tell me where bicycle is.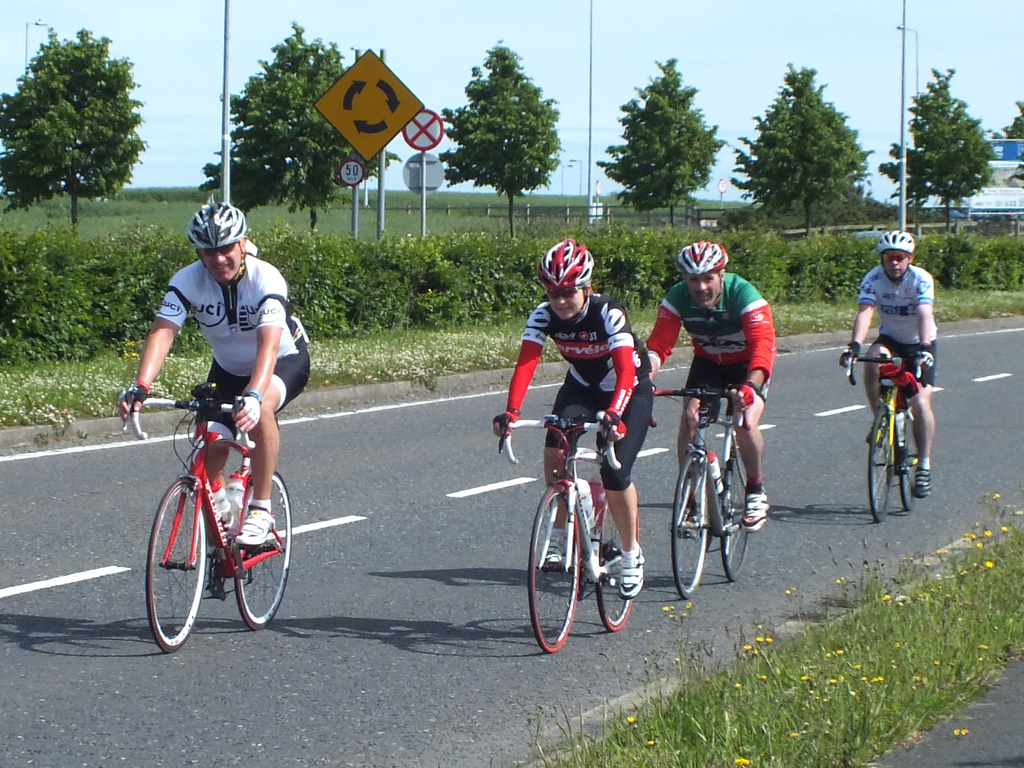
bicycle is at x1=845 y1=355 x2=934 y2=522.
